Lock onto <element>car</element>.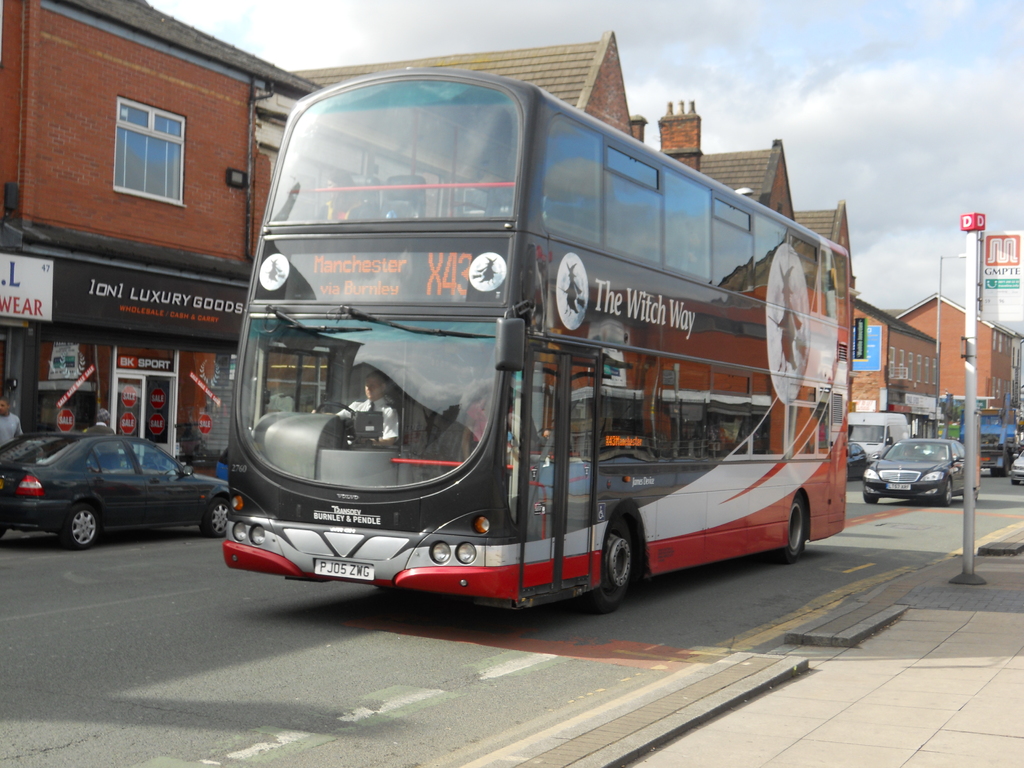
Locked: [x1=843, y1=435, x2=863, y2=476].
